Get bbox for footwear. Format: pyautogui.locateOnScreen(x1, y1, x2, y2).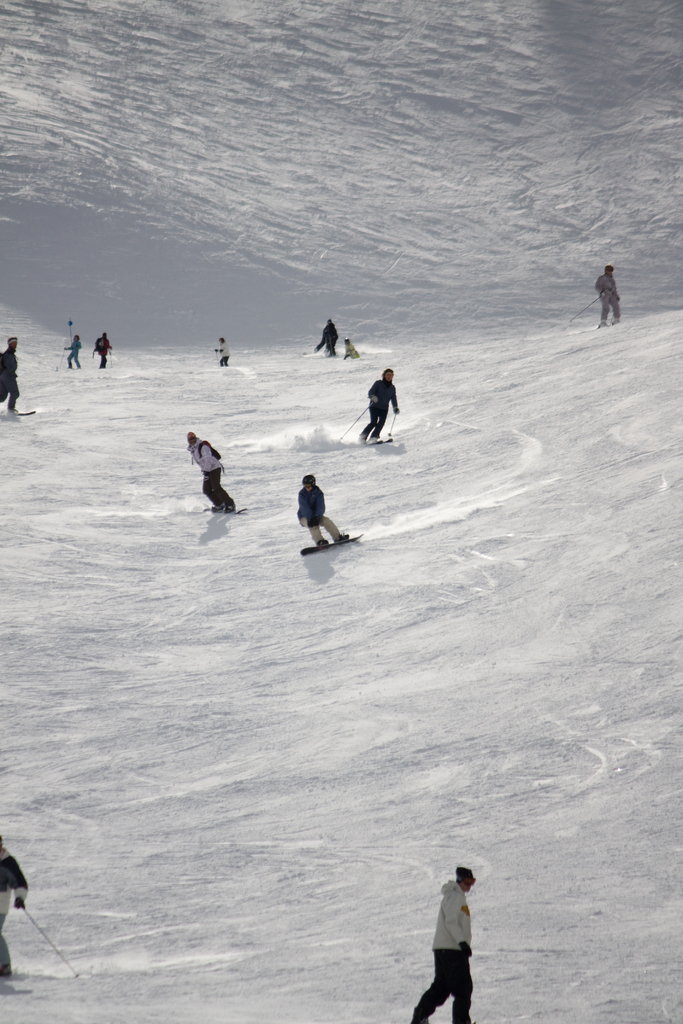
pyautogui.locateOnScreen(0, 959, 13, 977).
